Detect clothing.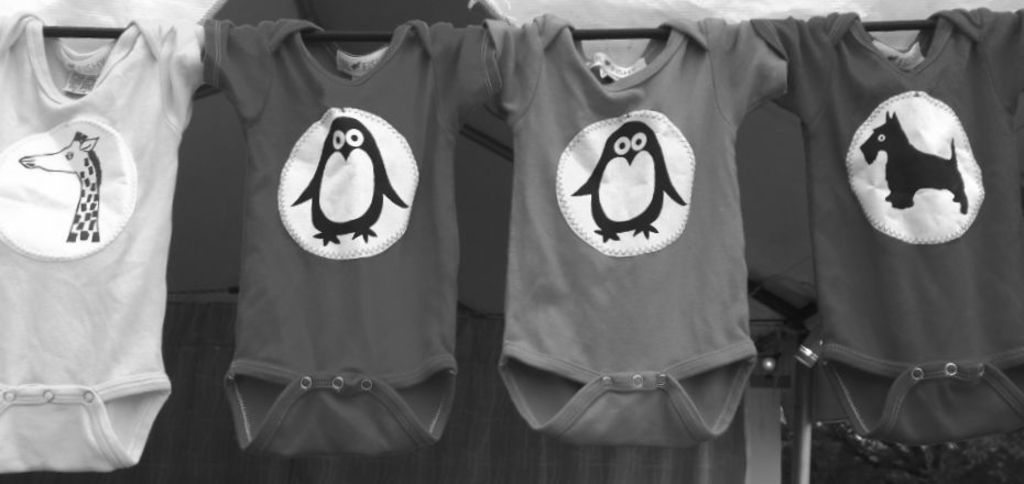
Detected at BBox(747, 8, 1023, 453).
